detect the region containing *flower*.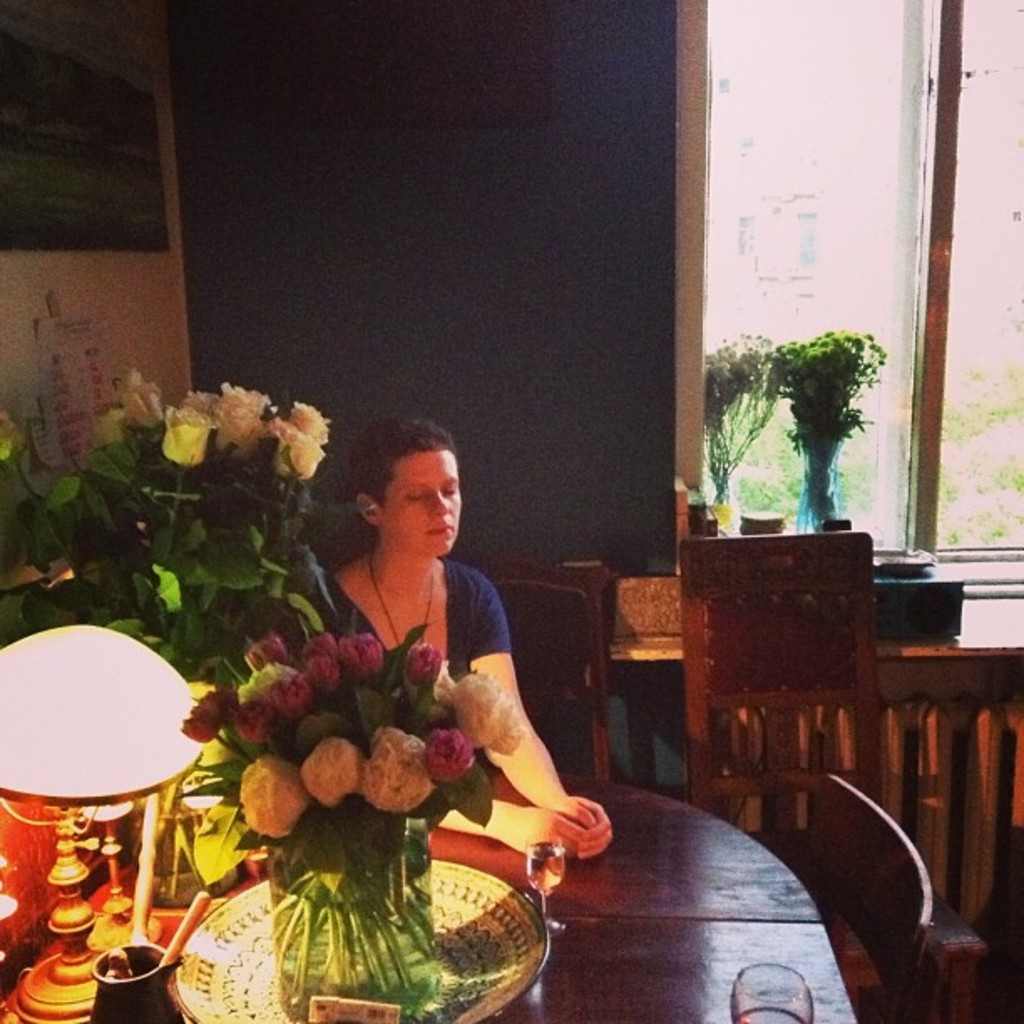
rect(201, 380, 318, 494).
